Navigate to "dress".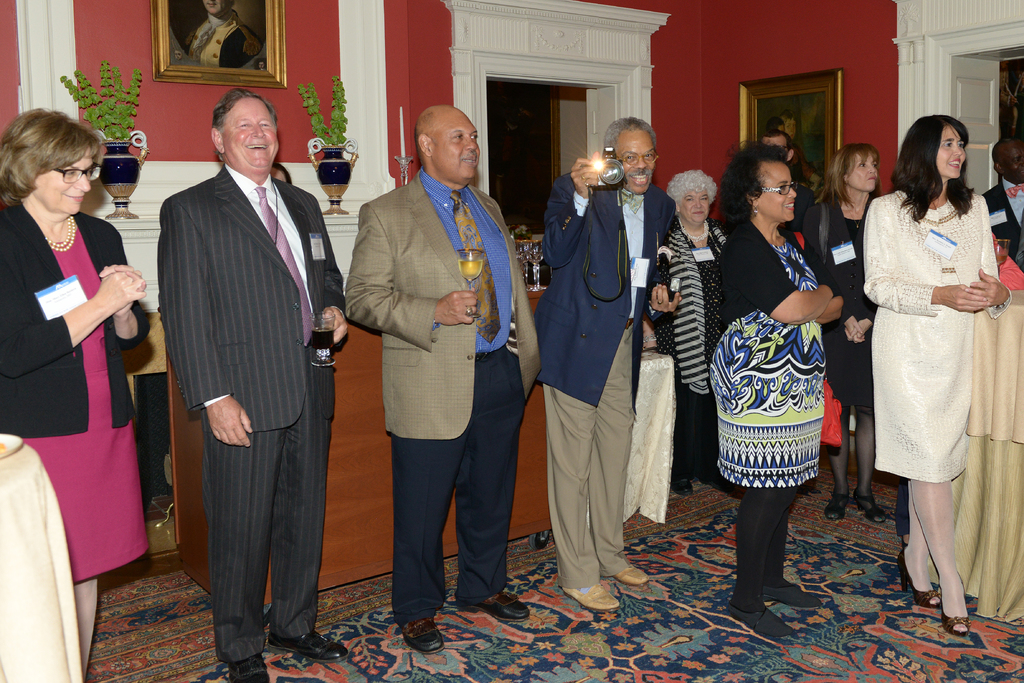
Navigation target: box=[25, 231, 148, 582].
